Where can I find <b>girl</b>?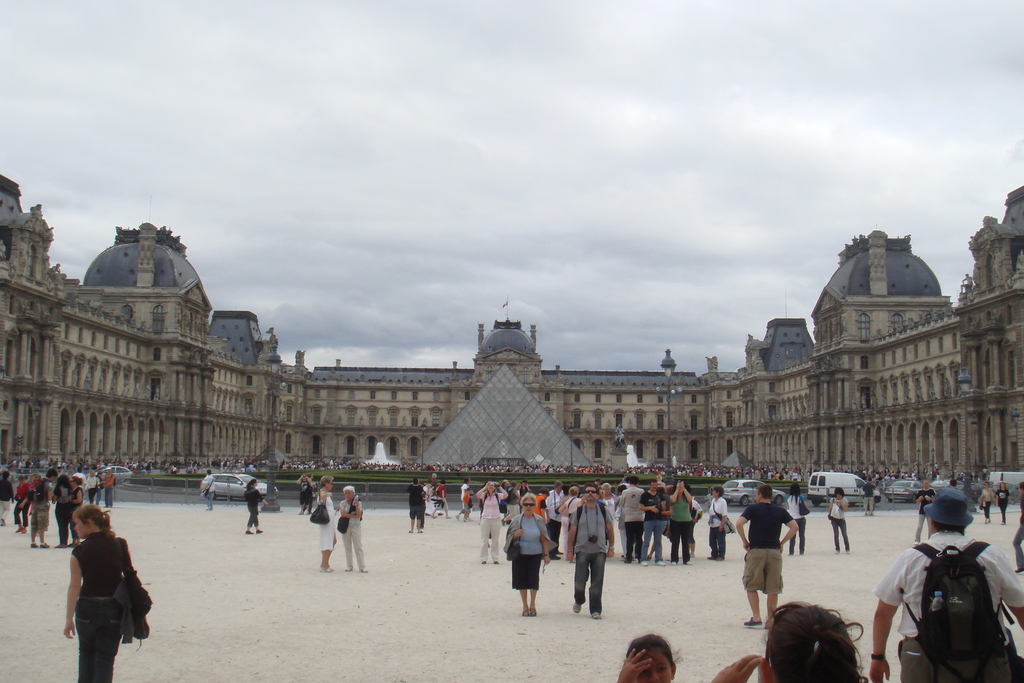
You can find it at select_region(504, 494, 550, 618).
